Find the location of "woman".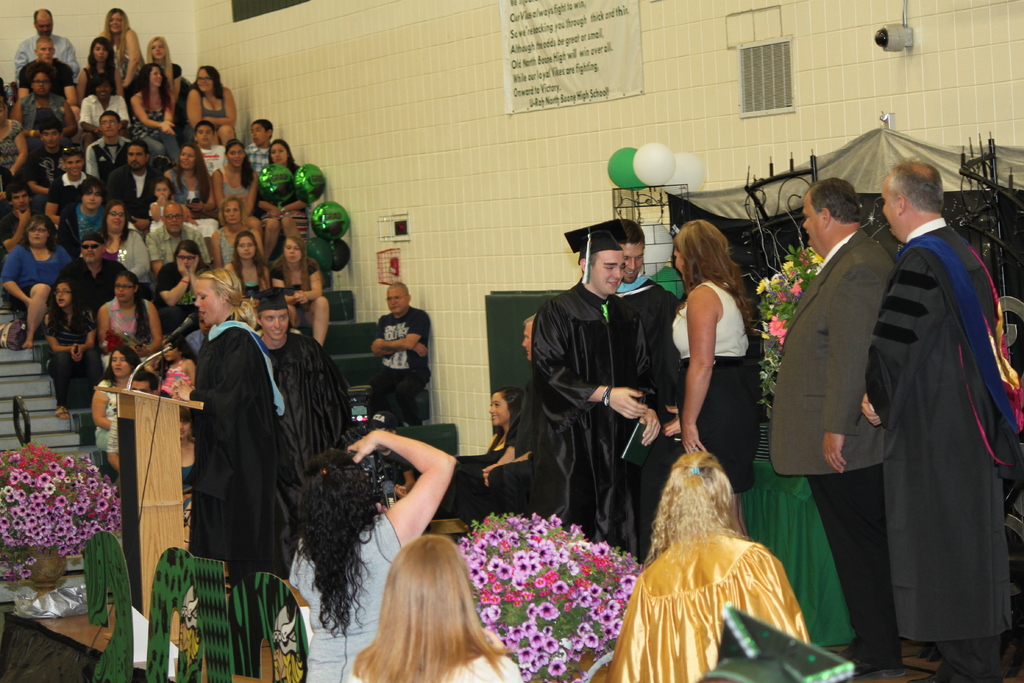
Location: l=291, t=431, r=461, b=682.
